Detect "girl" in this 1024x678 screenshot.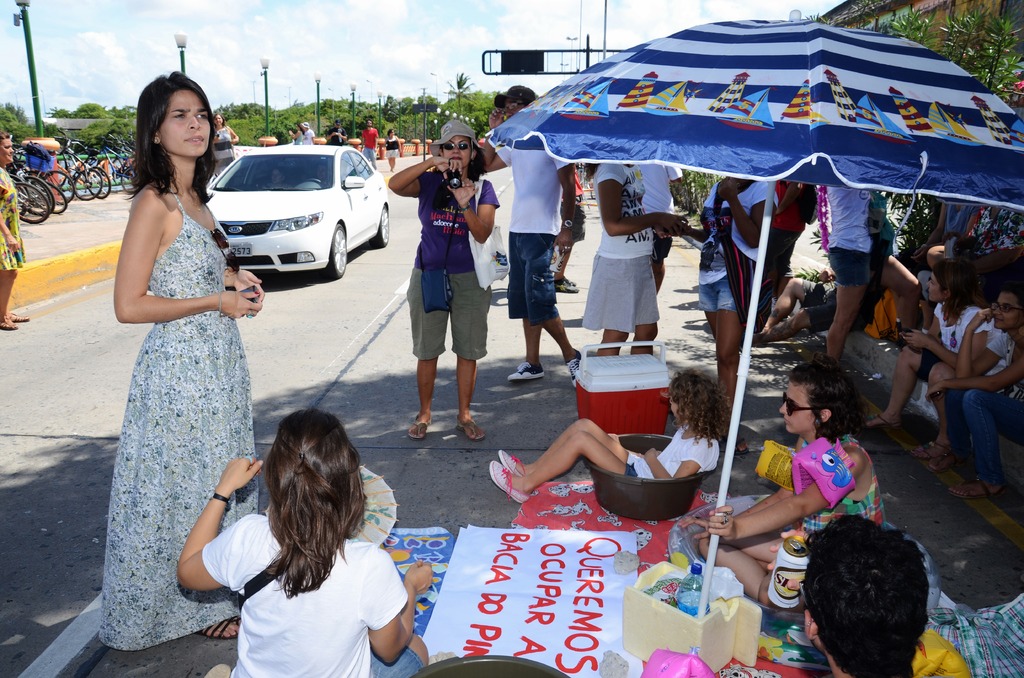
Detection: locate(490, 367, 731, 504).
